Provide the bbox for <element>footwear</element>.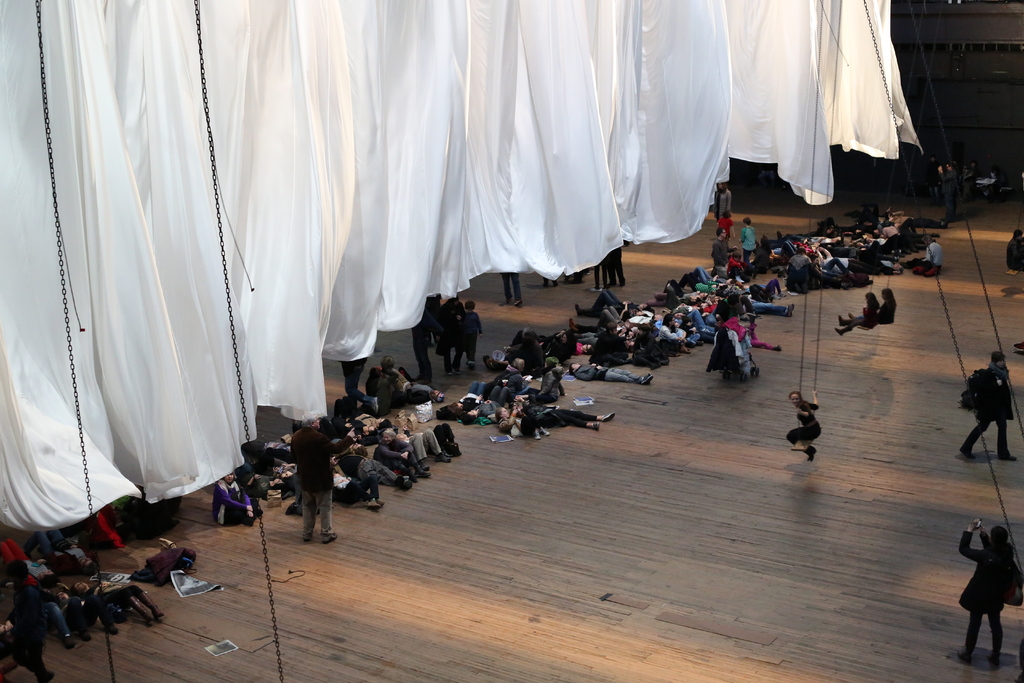
detection(588, 288, 596, 290).
